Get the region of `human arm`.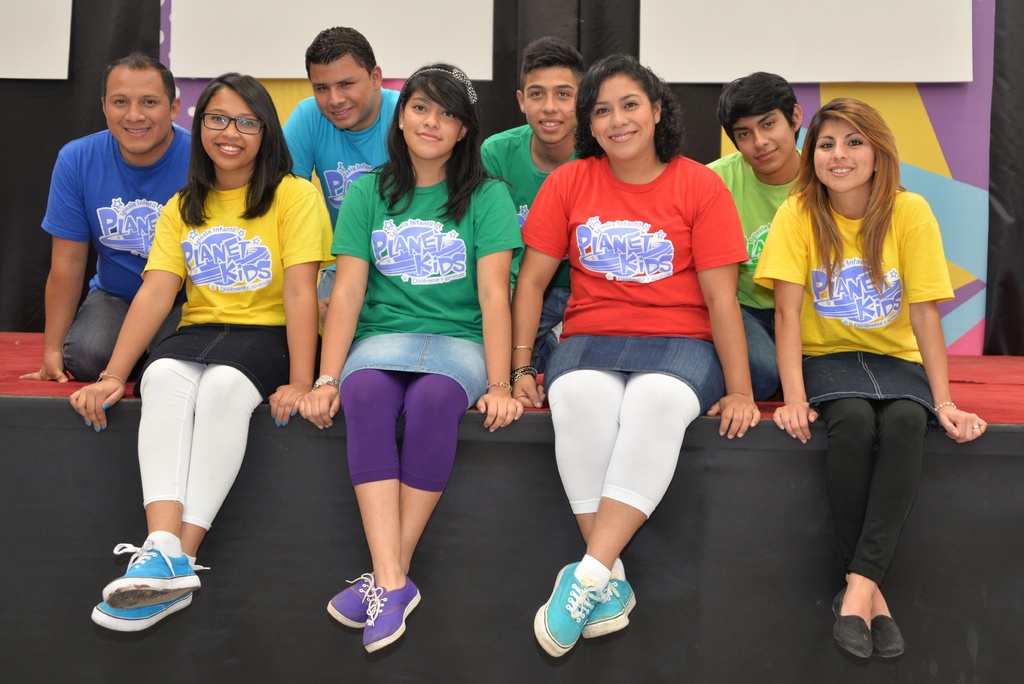
65, 195, 186, 430.
